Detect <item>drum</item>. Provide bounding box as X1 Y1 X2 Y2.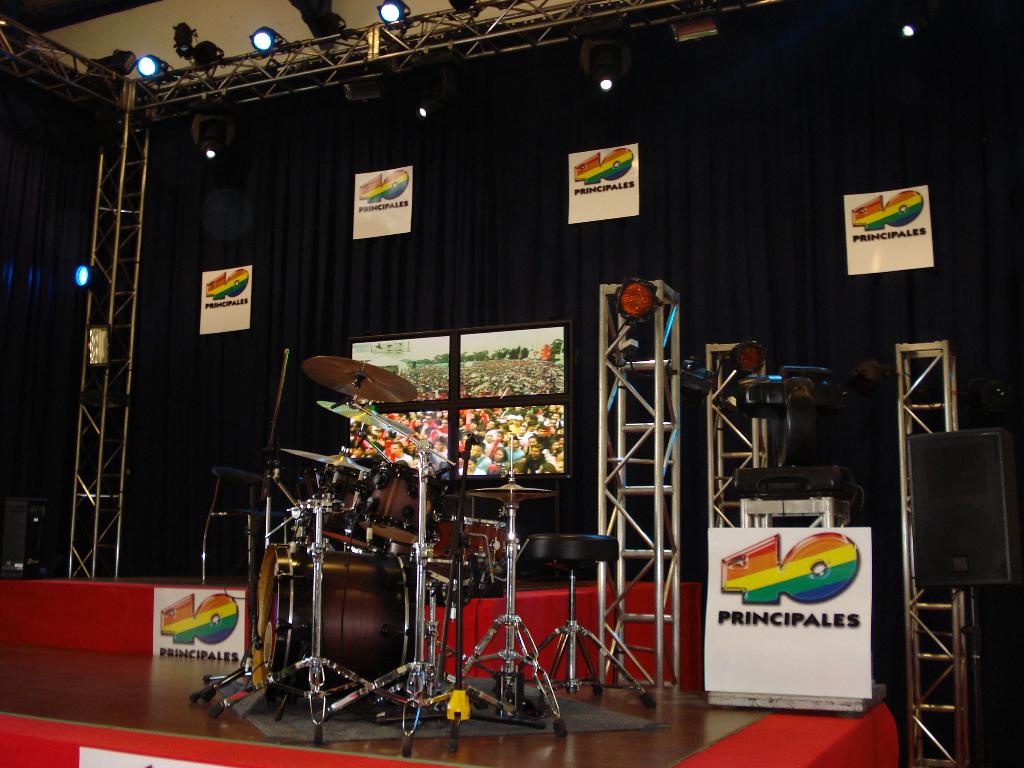
250 548 413 687.
